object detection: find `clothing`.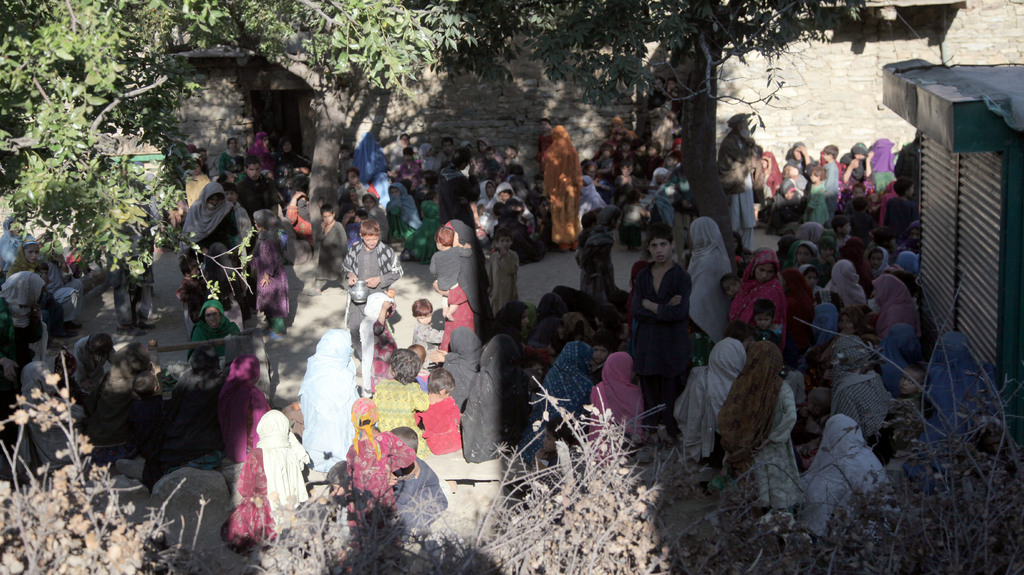
(671,336,748,460).
